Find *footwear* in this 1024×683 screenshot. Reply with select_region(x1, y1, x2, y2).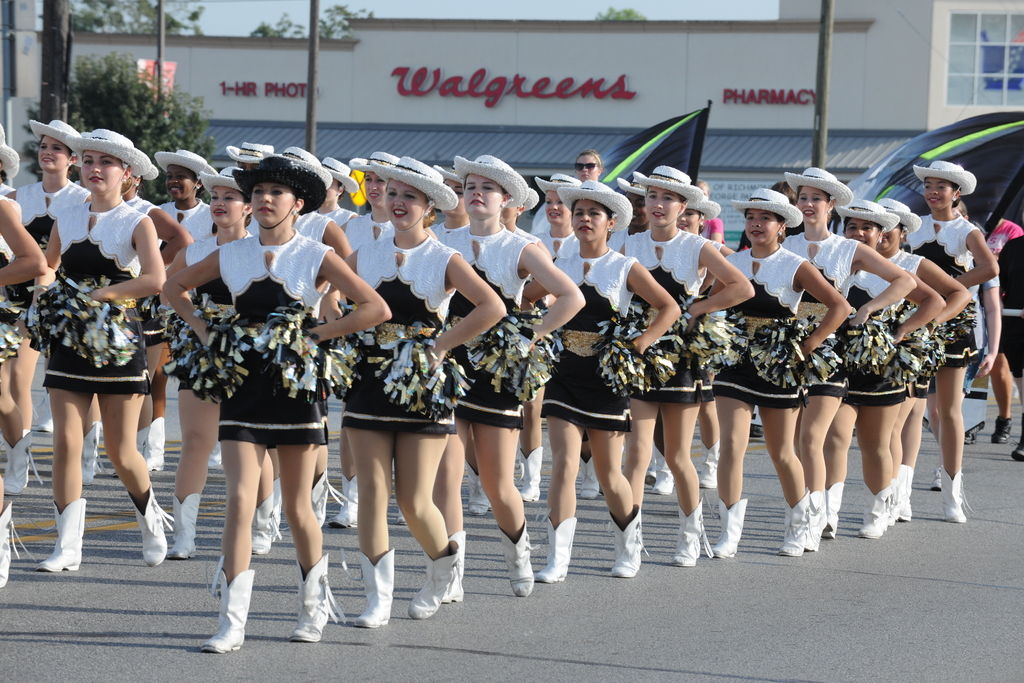
select_region(141, 416, 166, 466).
